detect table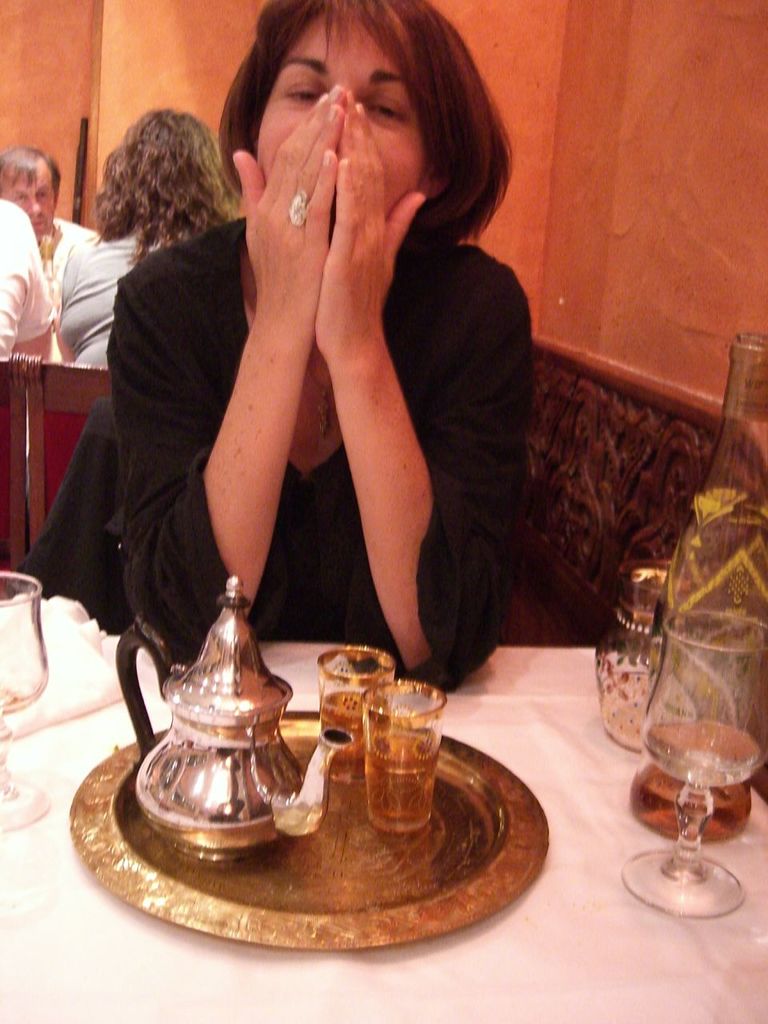
<region>0, 464, 630, 938</region>
